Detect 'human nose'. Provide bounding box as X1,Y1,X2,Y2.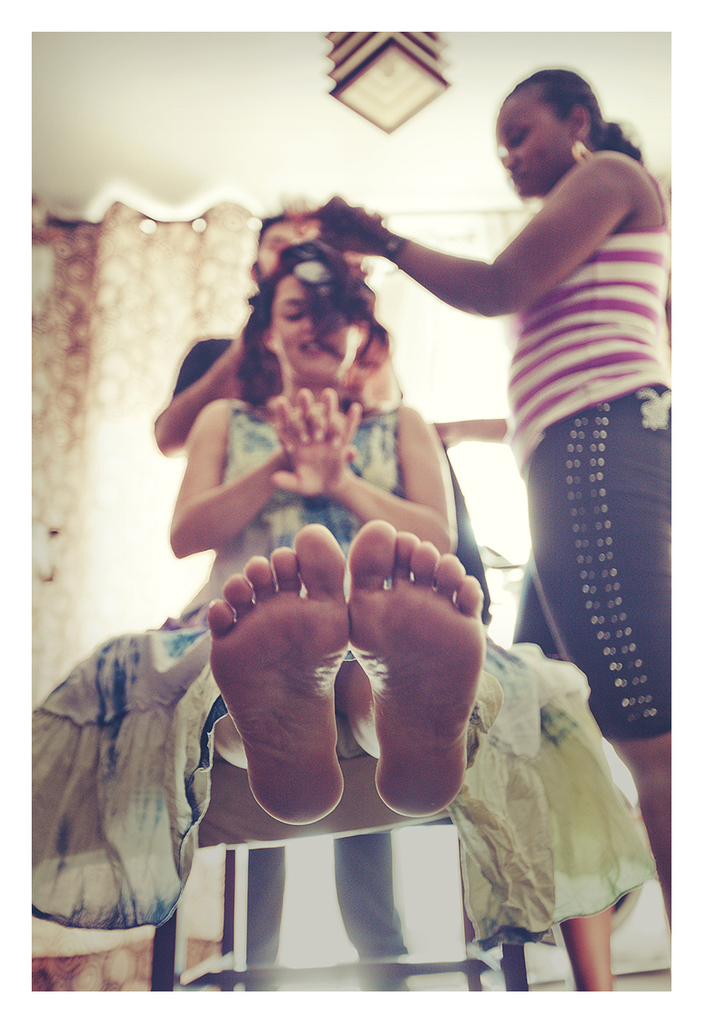
506,147,515,164.
